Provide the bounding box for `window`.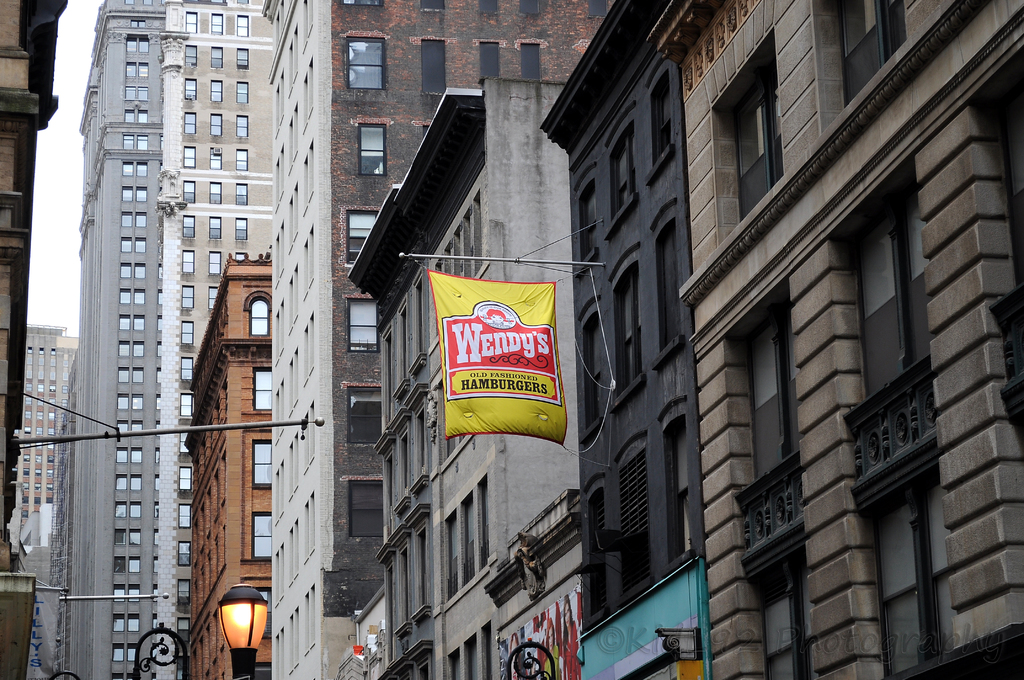
(x1=115, y1=263, x2=145, y2=278).
